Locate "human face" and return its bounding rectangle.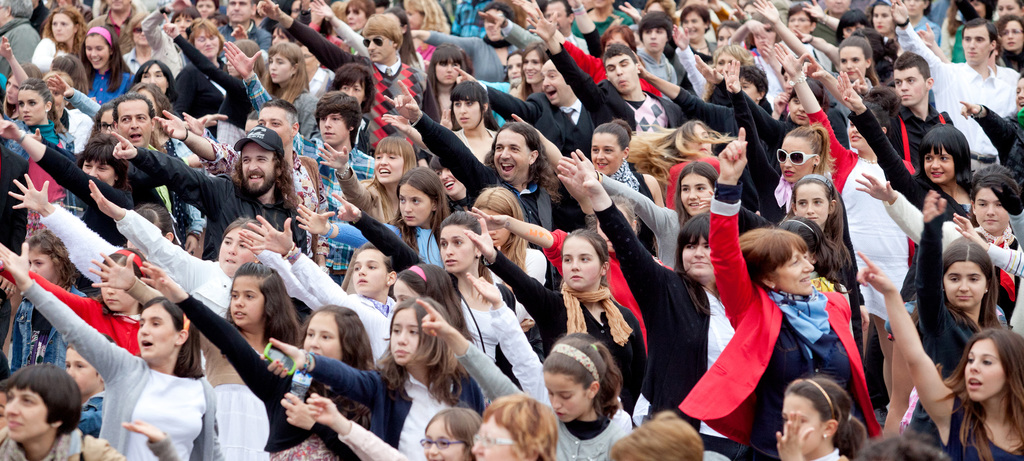
[493,137,534,172].
